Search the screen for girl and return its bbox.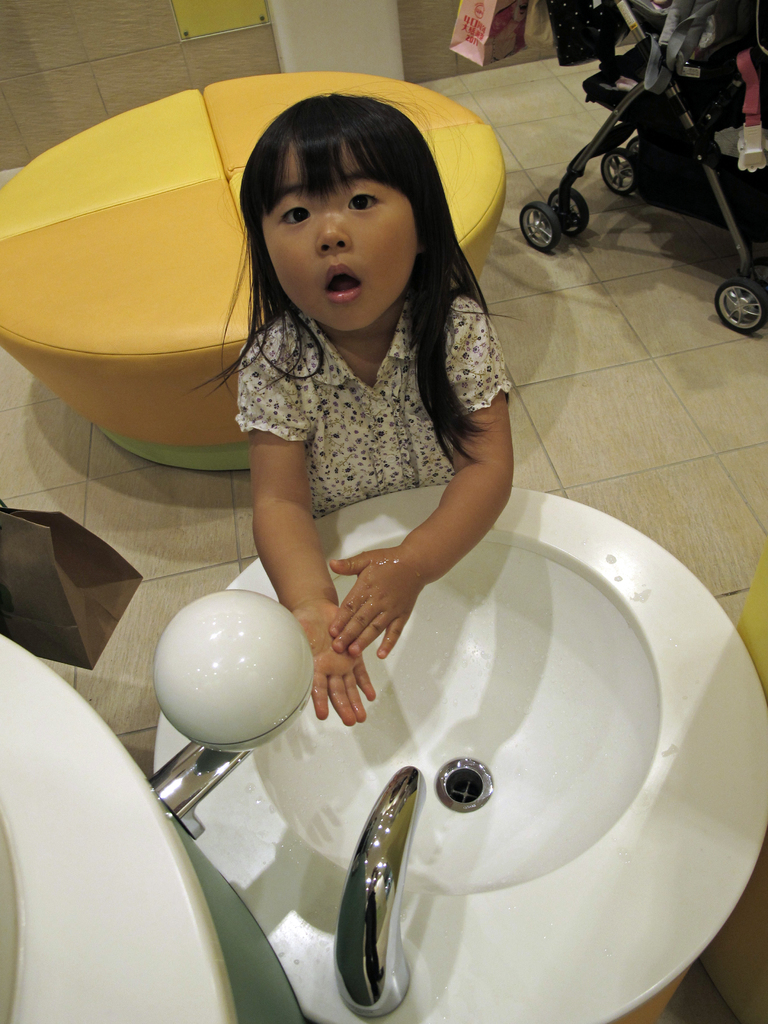
Found: (198, 96, 529, 709).
